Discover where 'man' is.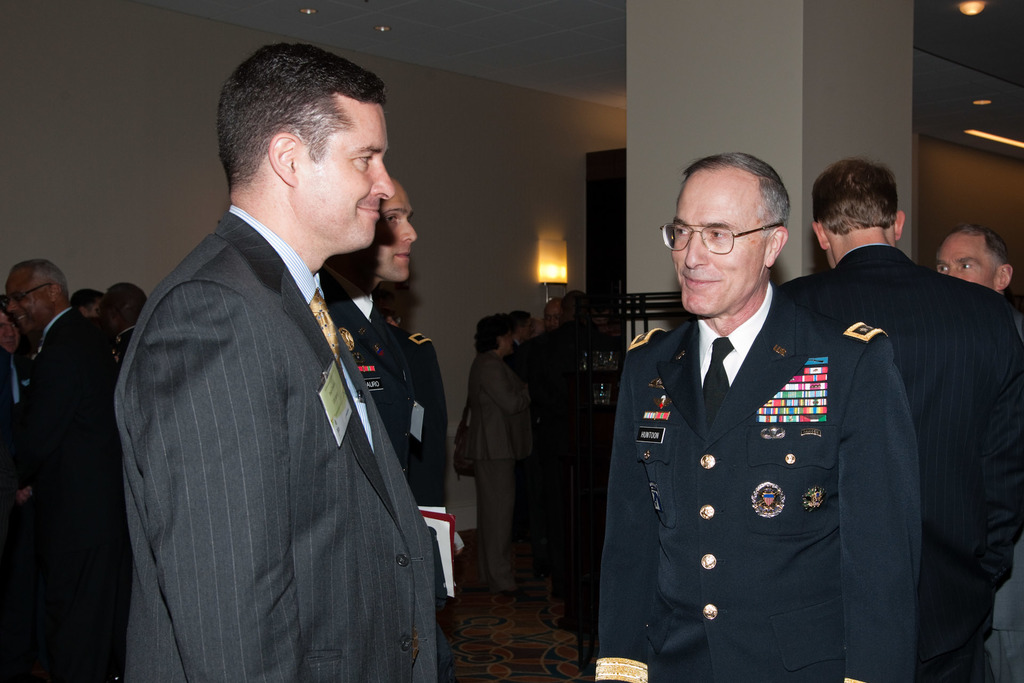
Discovered at x1=109 y1=284 x2=148 y2=411.
